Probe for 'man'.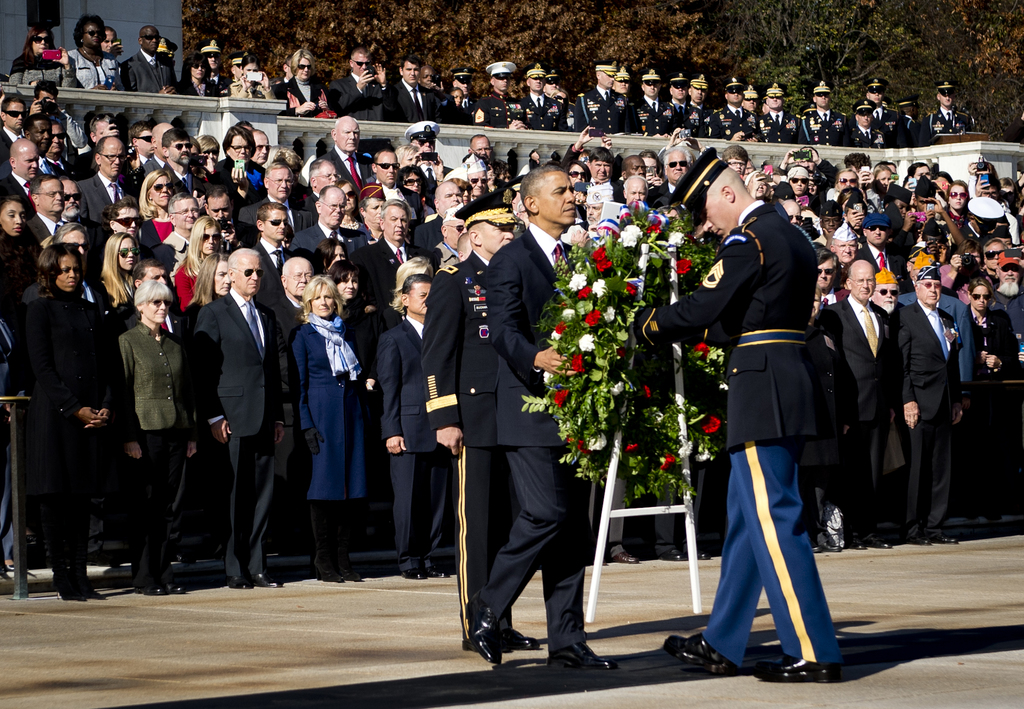
Probe result: crop(464, 163, 620, 674).
